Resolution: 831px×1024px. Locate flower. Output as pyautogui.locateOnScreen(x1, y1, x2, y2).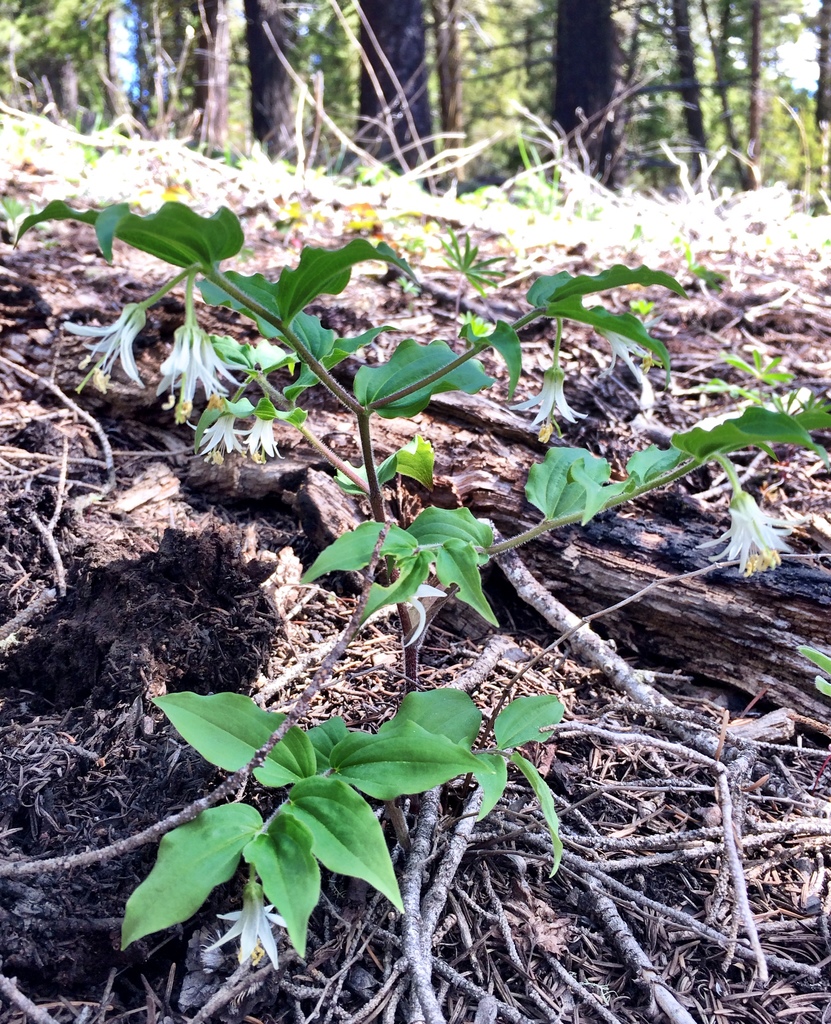
pyautogui.locateOnScreen(49, 301, 143, 394).
